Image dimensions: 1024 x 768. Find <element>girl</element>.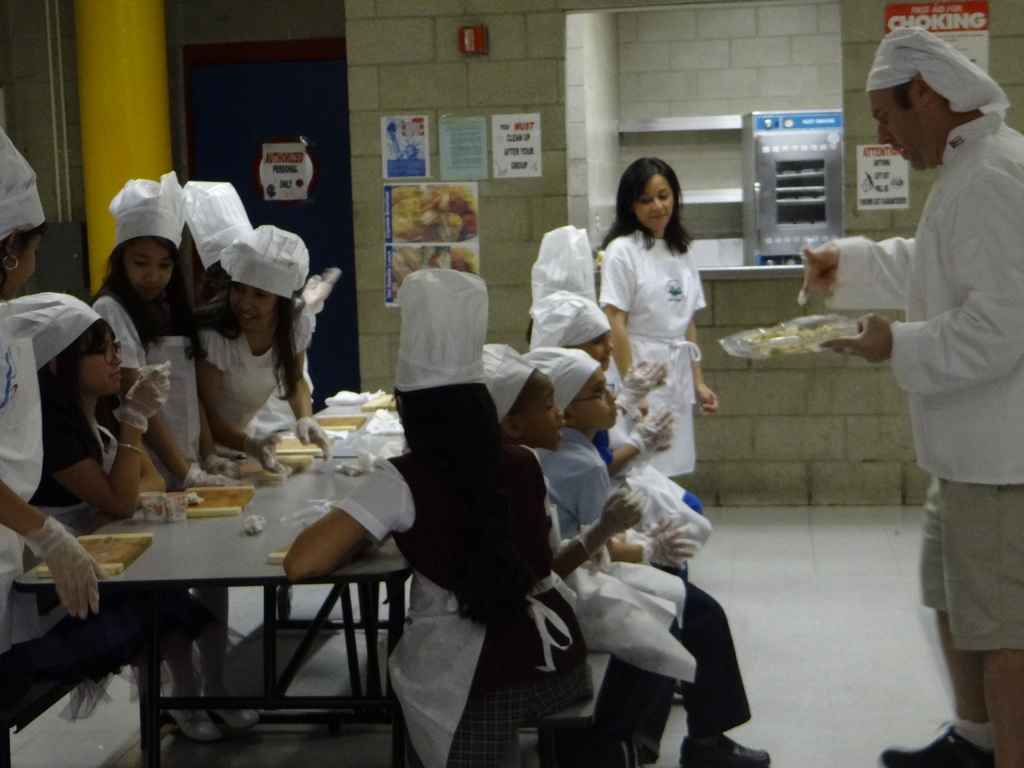
select_region(481, 344, 693, 767).
